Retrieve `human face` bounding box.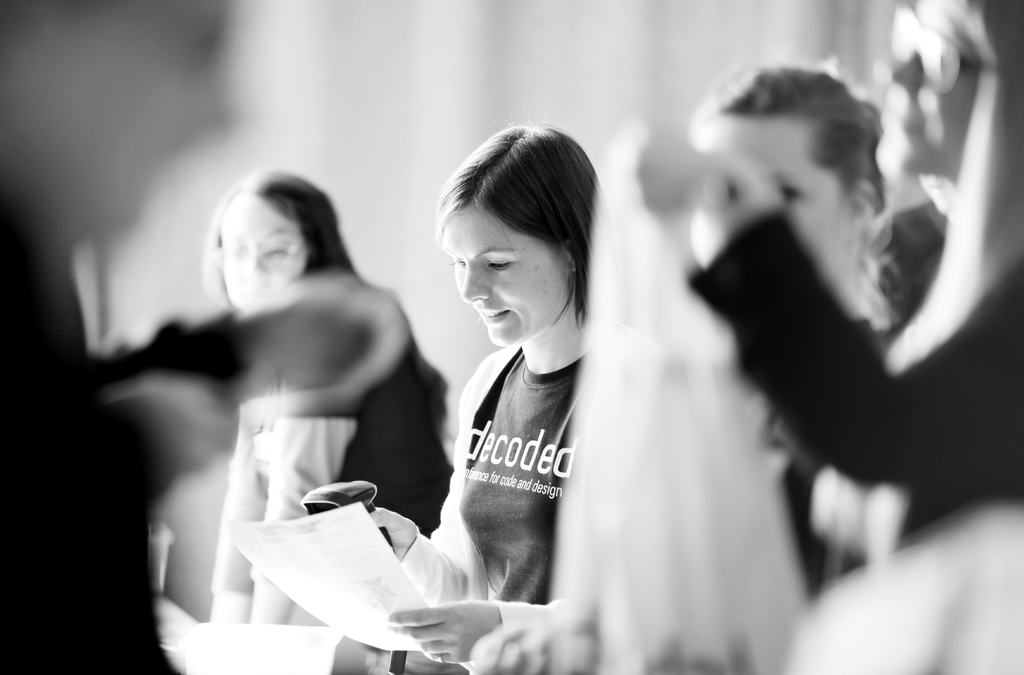
Bounding box: <box>876,0,985,180</box>.
